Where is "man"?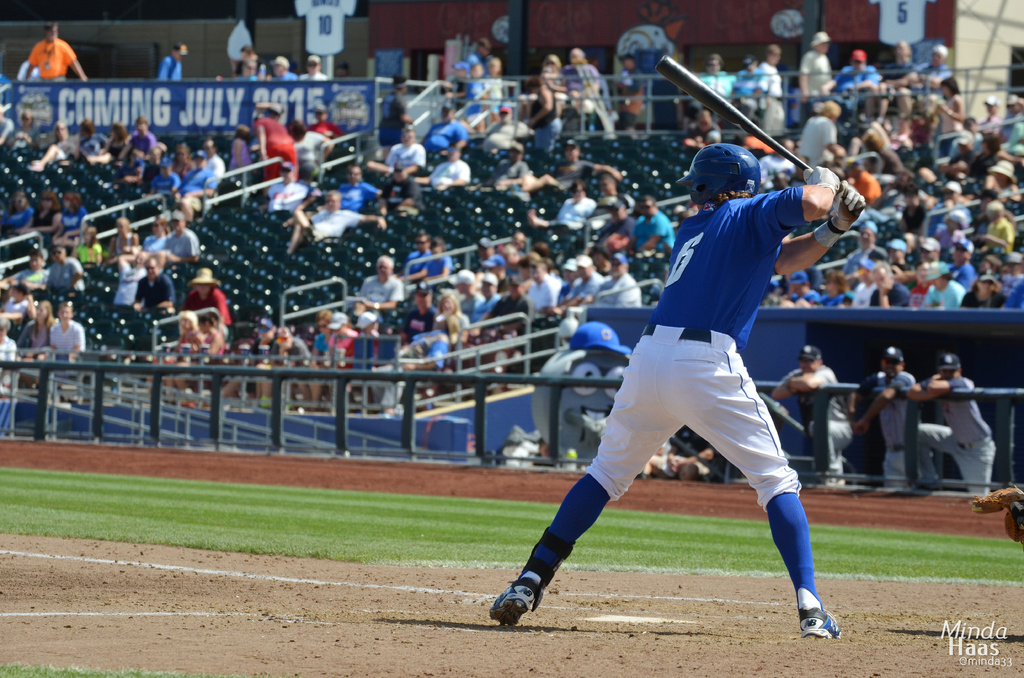
689 50 735 105.
